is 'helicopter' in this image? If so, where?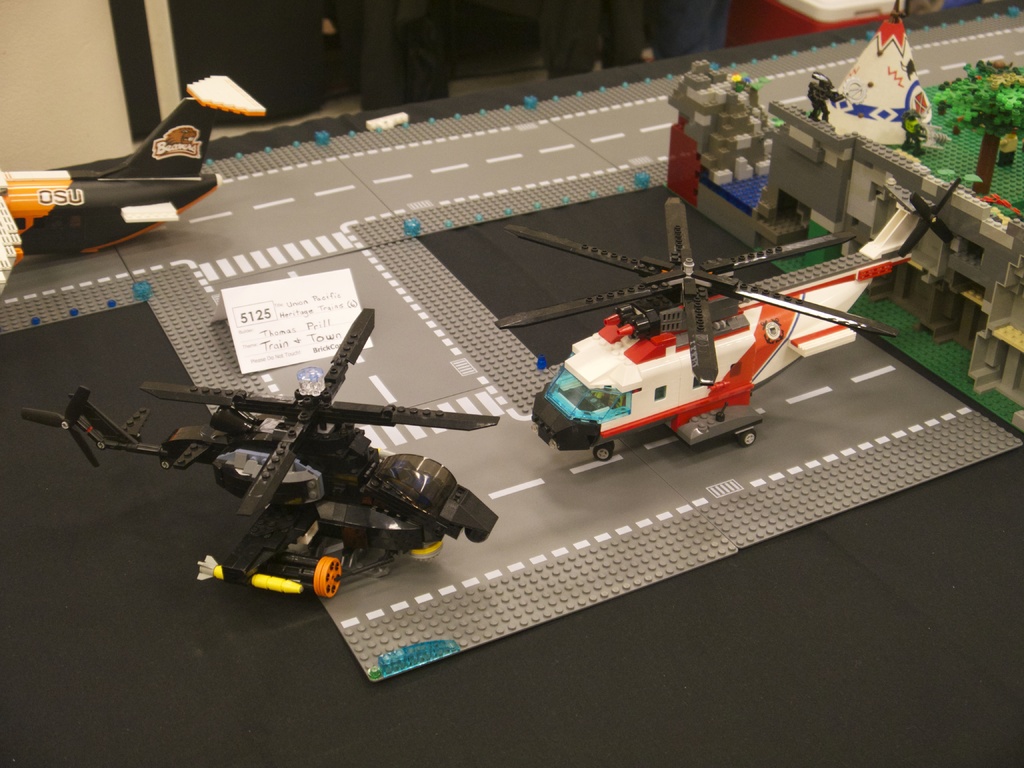
Yes, at x1=20, y1=305, x2=500, y2=602.
